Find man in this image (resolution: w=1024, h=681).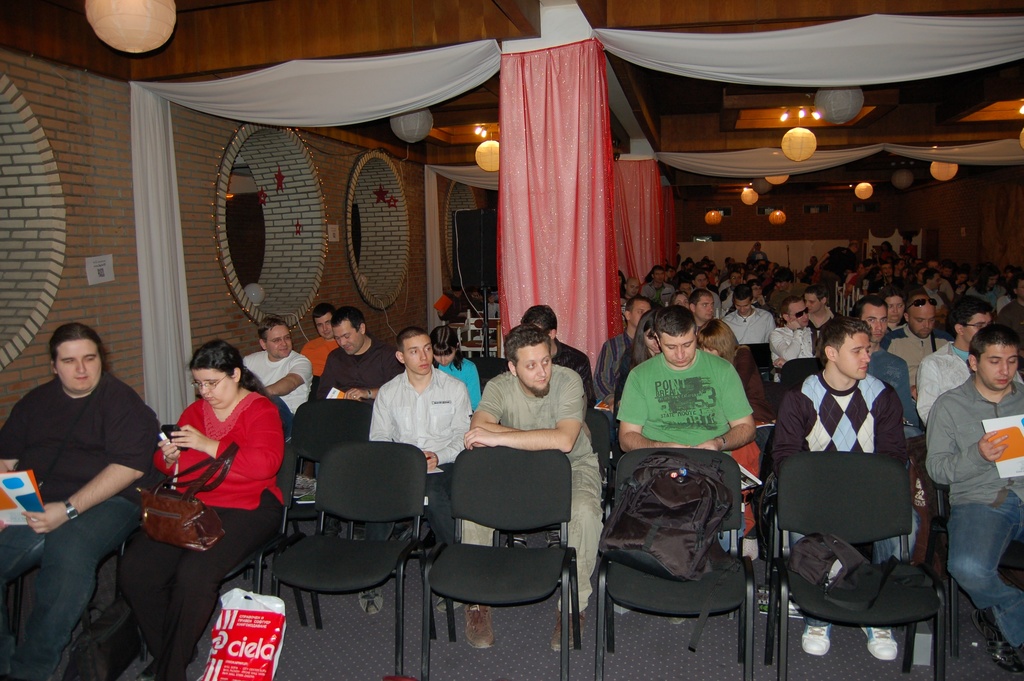
x1=310 y1=304 x2=408 y2=541.
